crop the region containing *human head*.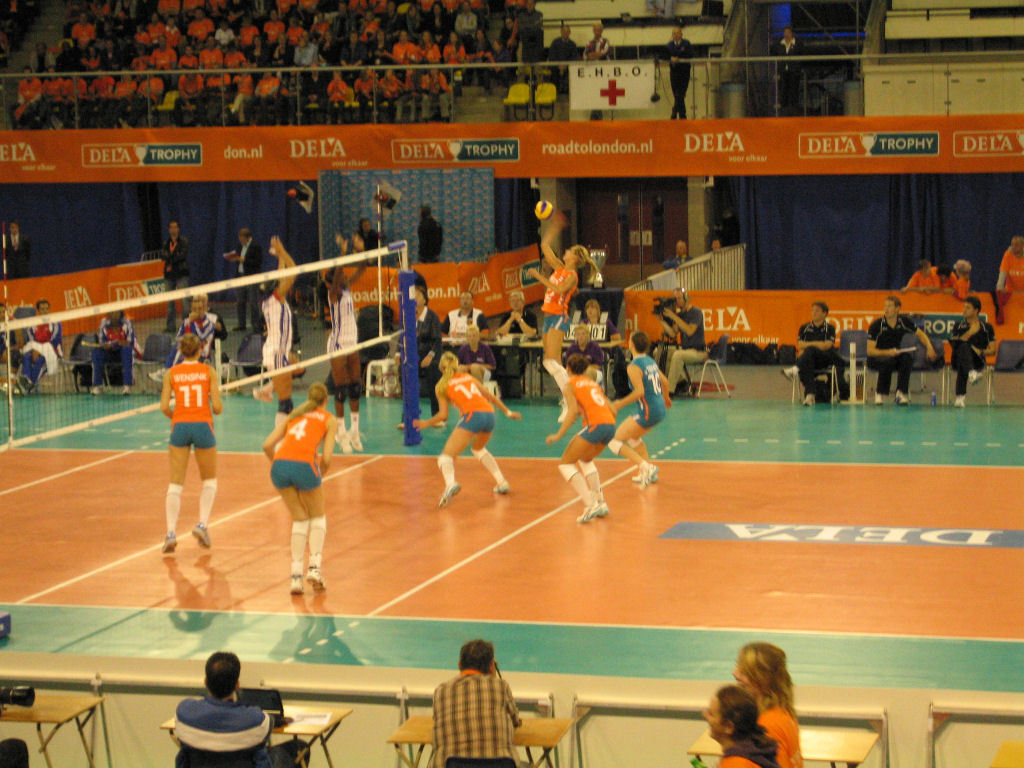
Crop region: <region>564, 247, 591, 269</region>.
